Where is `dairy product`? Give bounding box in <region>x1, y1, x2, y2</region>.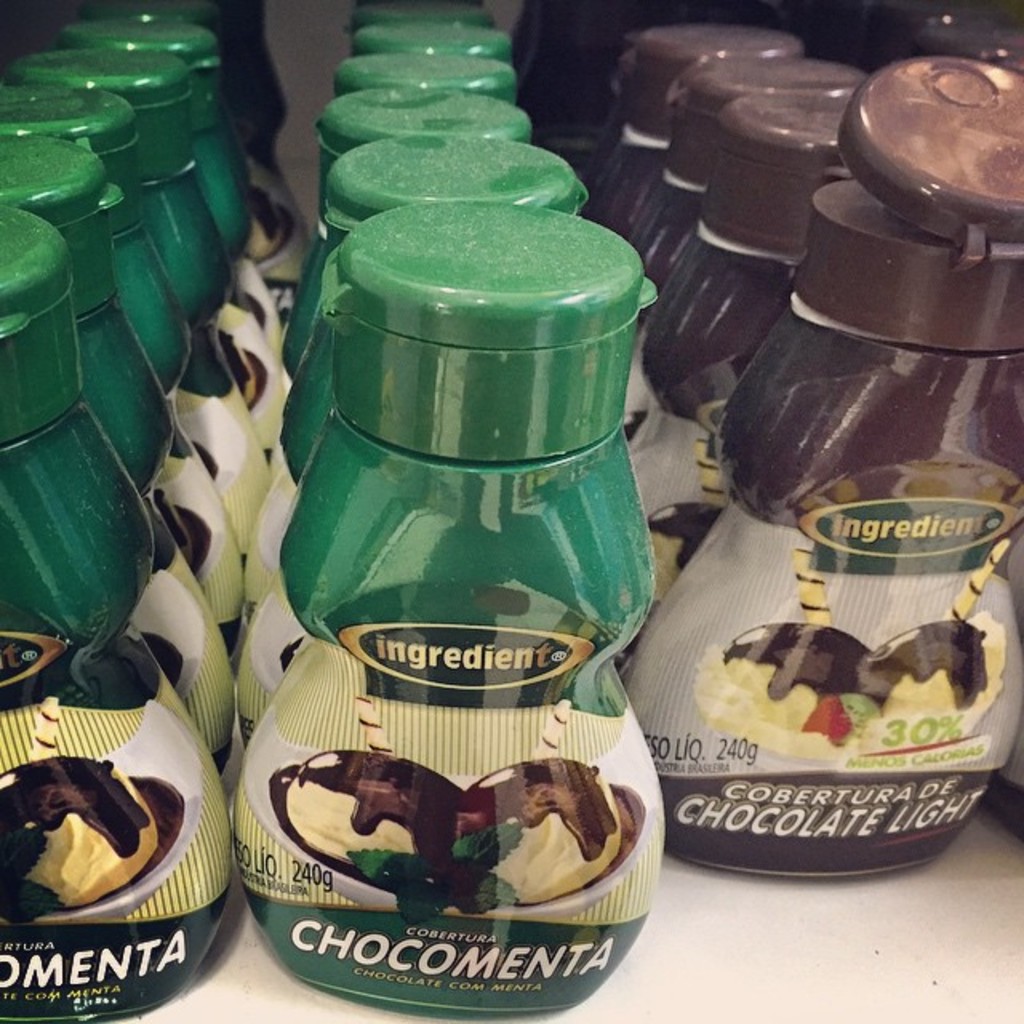
<region>656, 141, 843, 486</region>.
